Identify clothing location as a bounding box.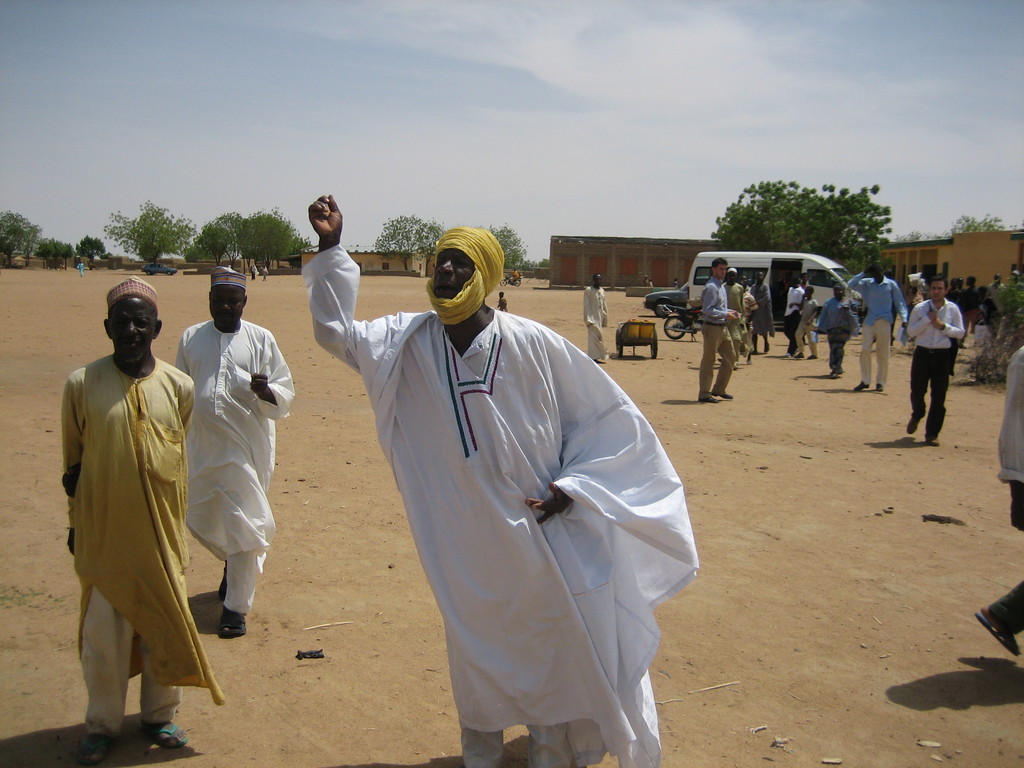
BBox(310, 252, 695, 737).
